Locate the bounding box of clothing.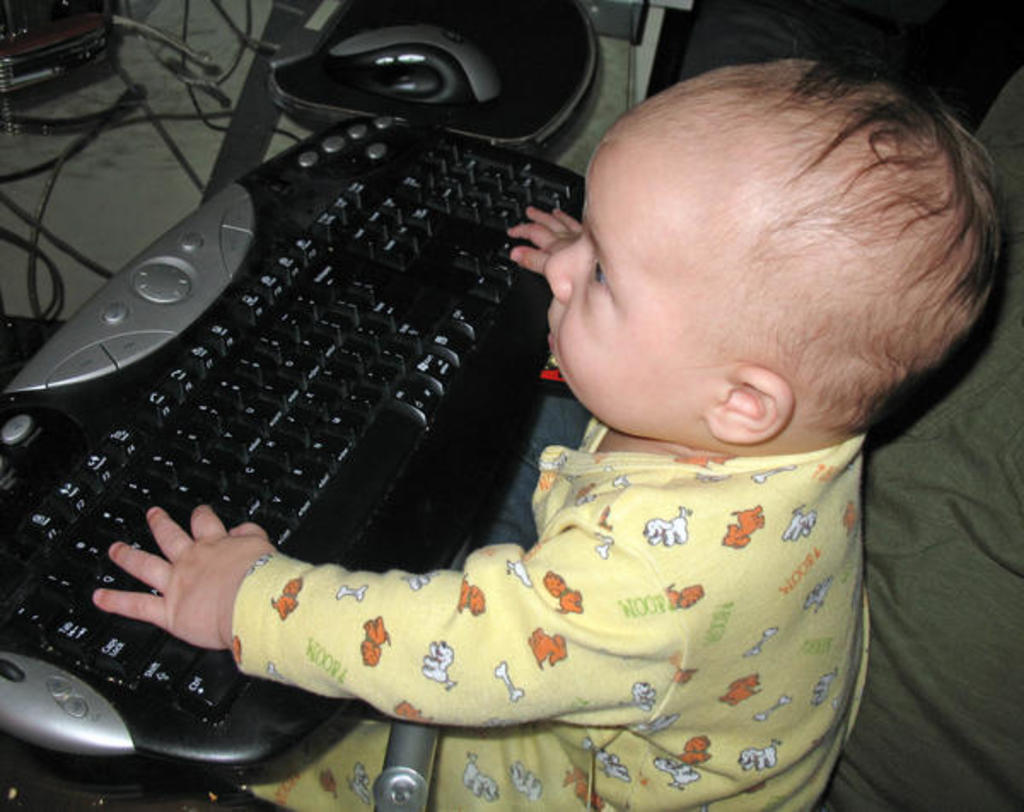
Bounding box: bbox=[92, 367, 932, 769].
